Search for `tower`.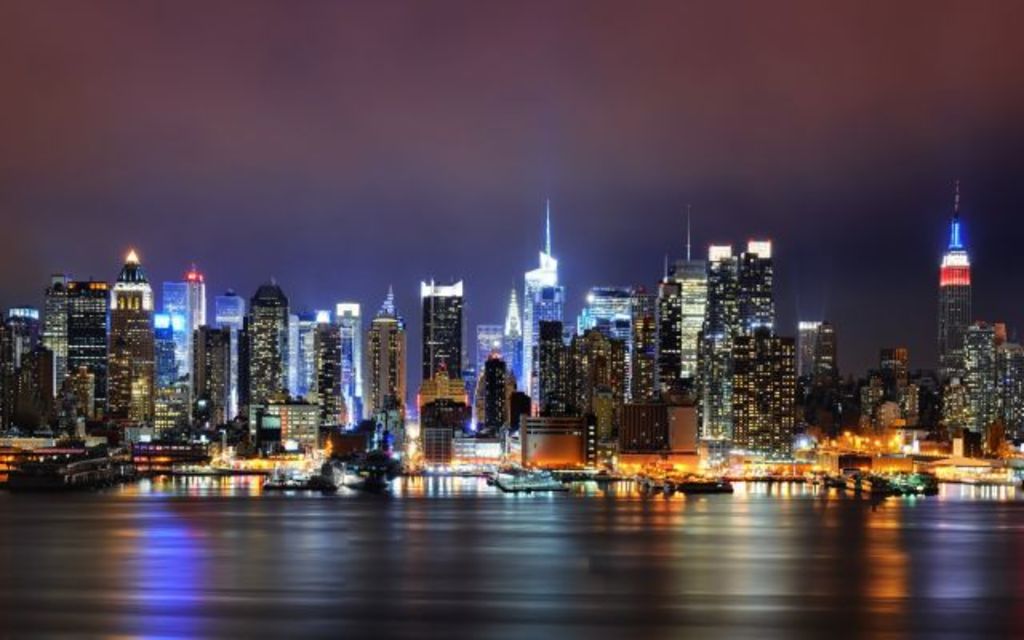
Found at <region>370, 285, 402, 419</region>.
